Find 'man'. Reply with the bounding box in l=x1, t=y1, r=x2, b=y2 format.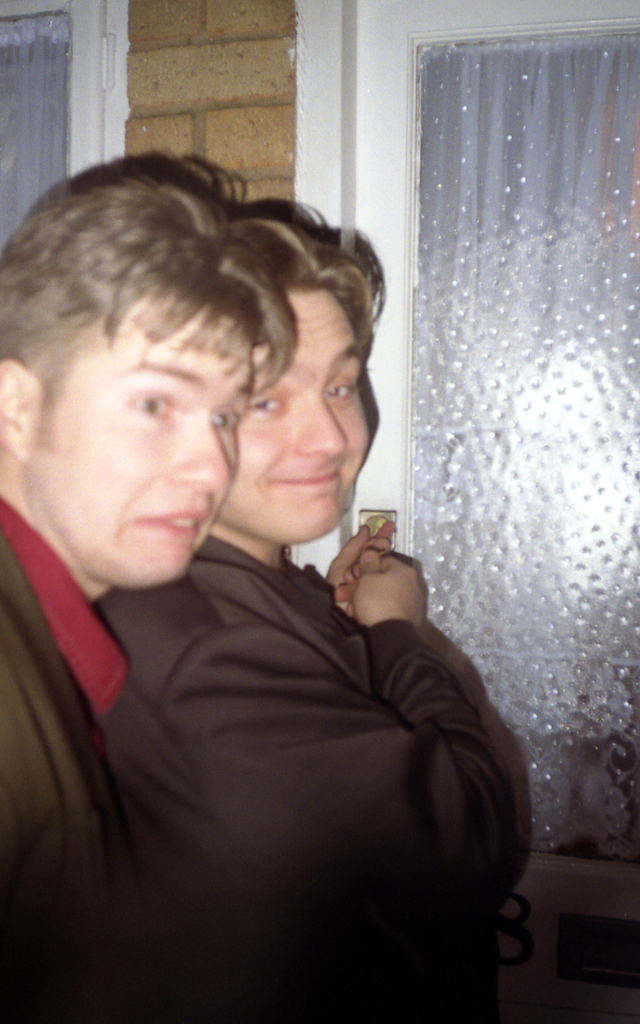
l=74, t=187, r=523, b=1023.
